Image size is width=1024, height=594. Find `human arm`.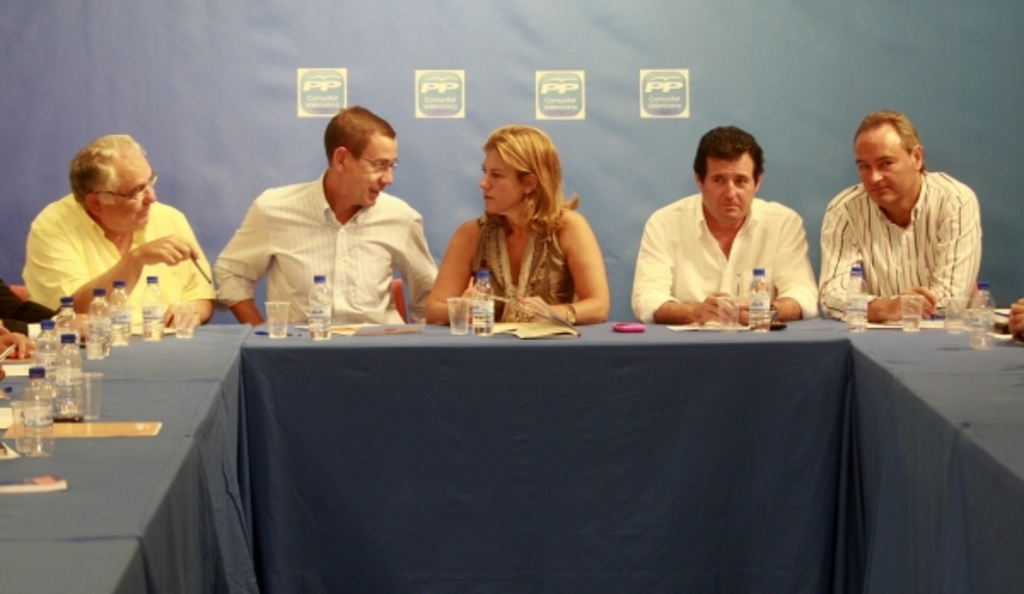
detection(430, 213, 507, 319).
